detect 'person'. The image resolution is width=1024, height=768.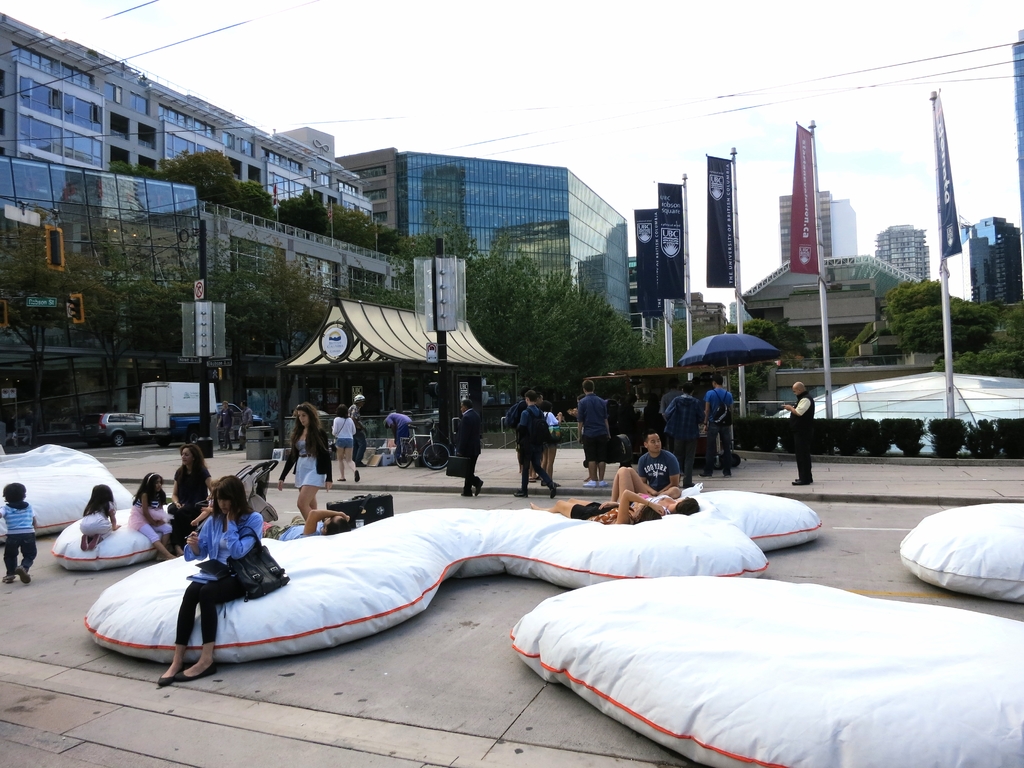
pyautogui.locateOnScreen(344, 393, 370, 470).
